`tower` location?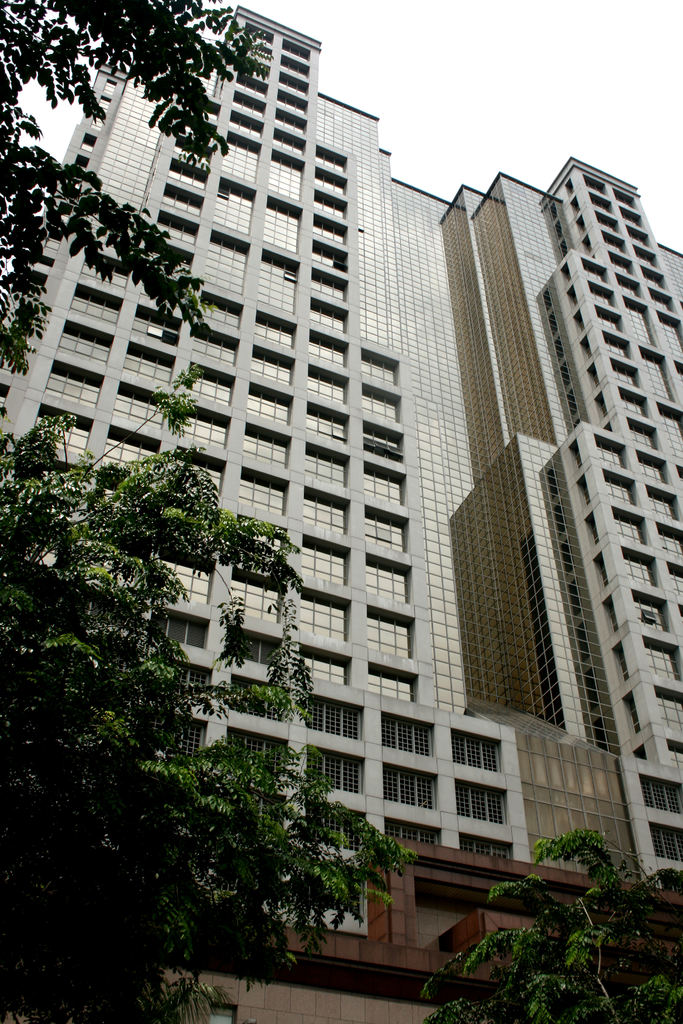
<region>0, 5, 682, 1023</region>
